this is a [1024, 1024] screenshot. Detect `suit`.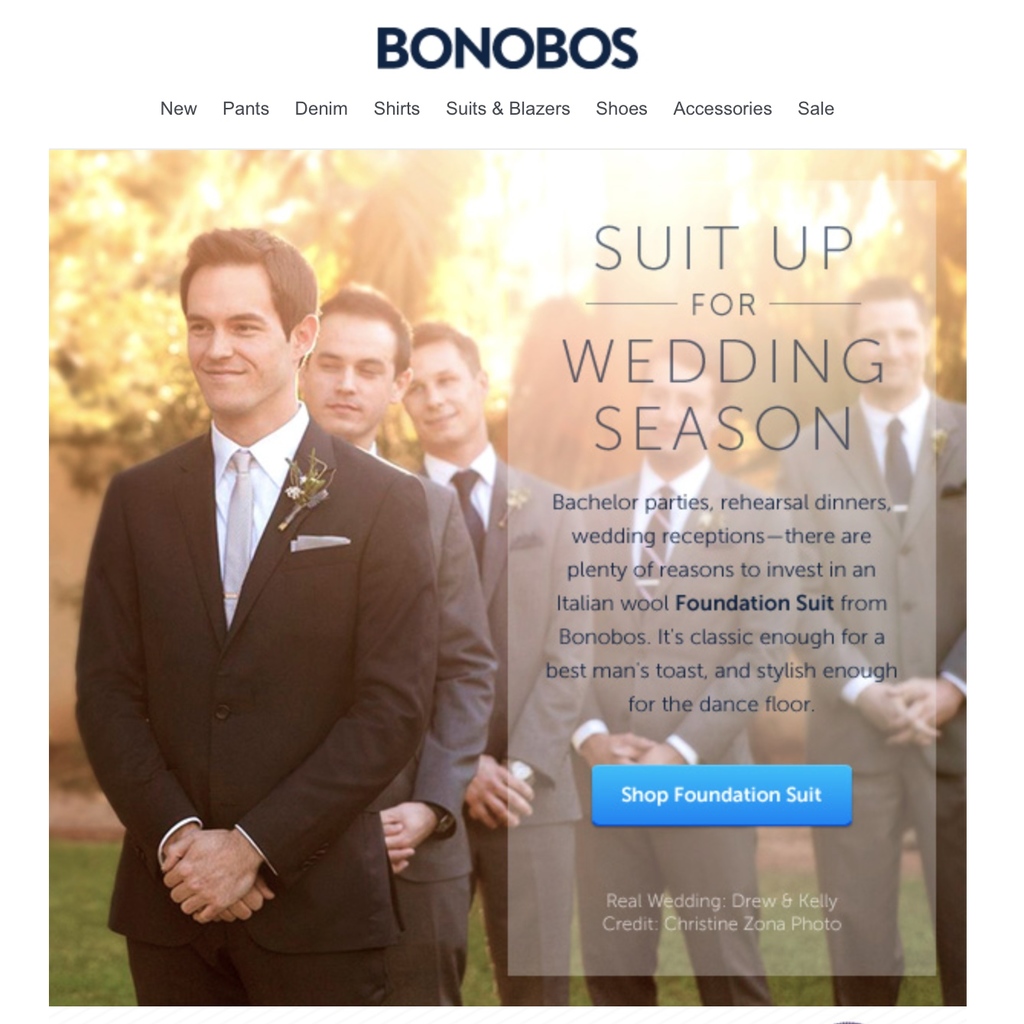
[768,388,972,1010].
